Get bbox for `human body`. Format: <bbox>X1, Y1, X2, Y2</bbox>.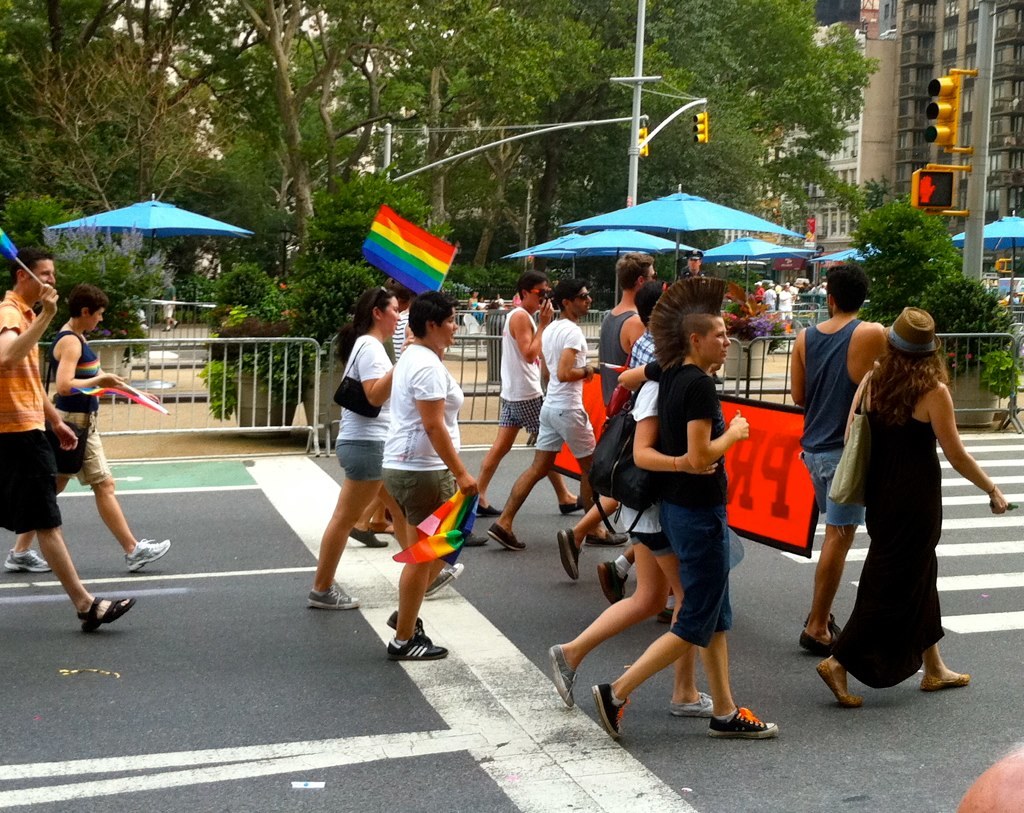
<bbox>754, 281, 764, 301</bbox>.
